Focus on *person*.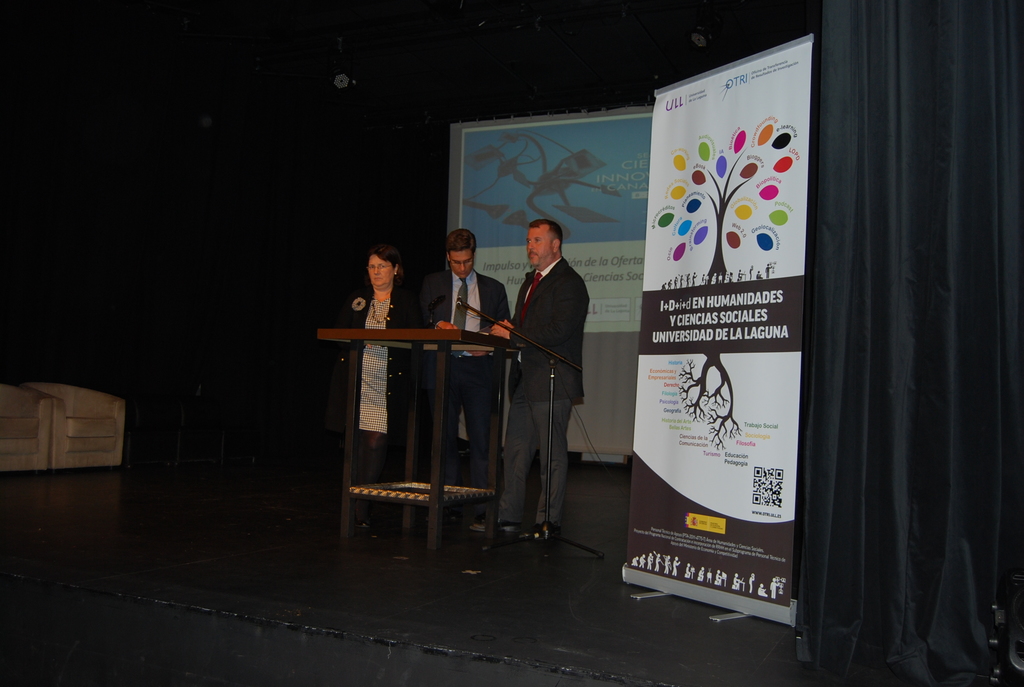
Focused at 412, 232, 512, 536.
